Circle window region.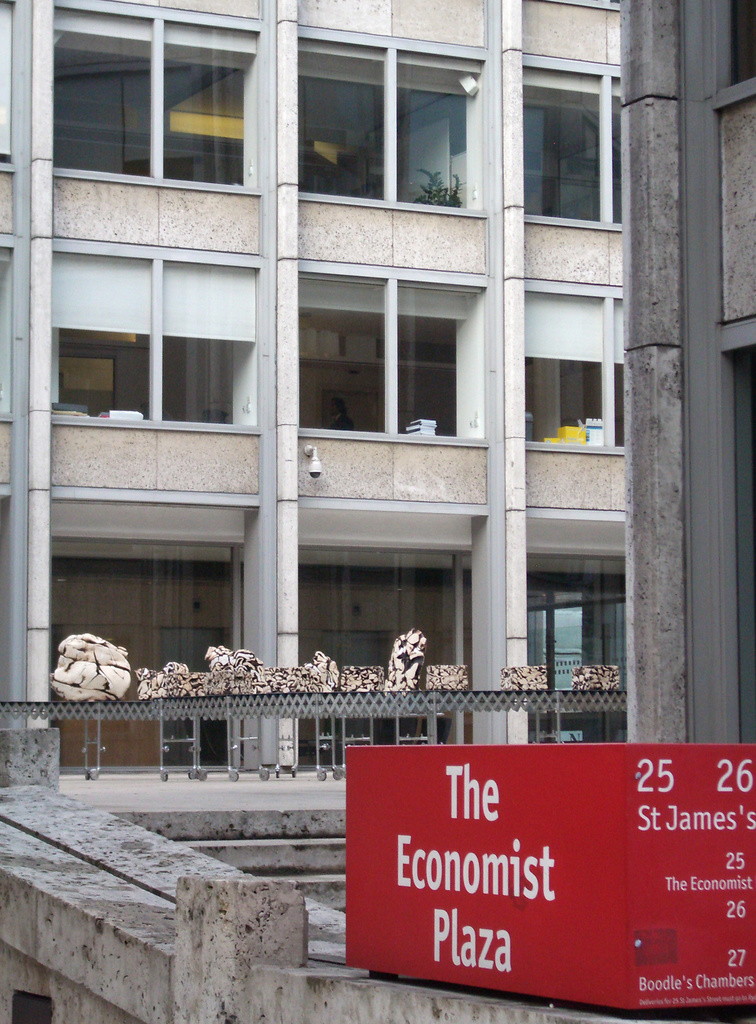
Region: 298, 32, 486, 204.
